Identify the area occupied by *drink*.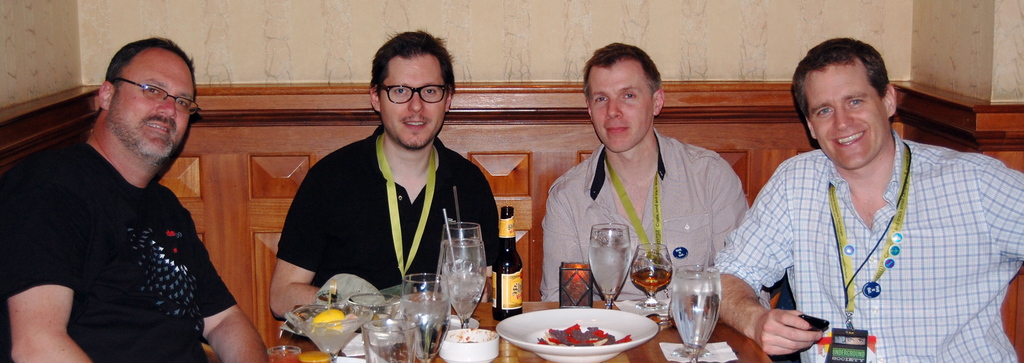
Area: <region>444, 258, 486, 321</region>.
